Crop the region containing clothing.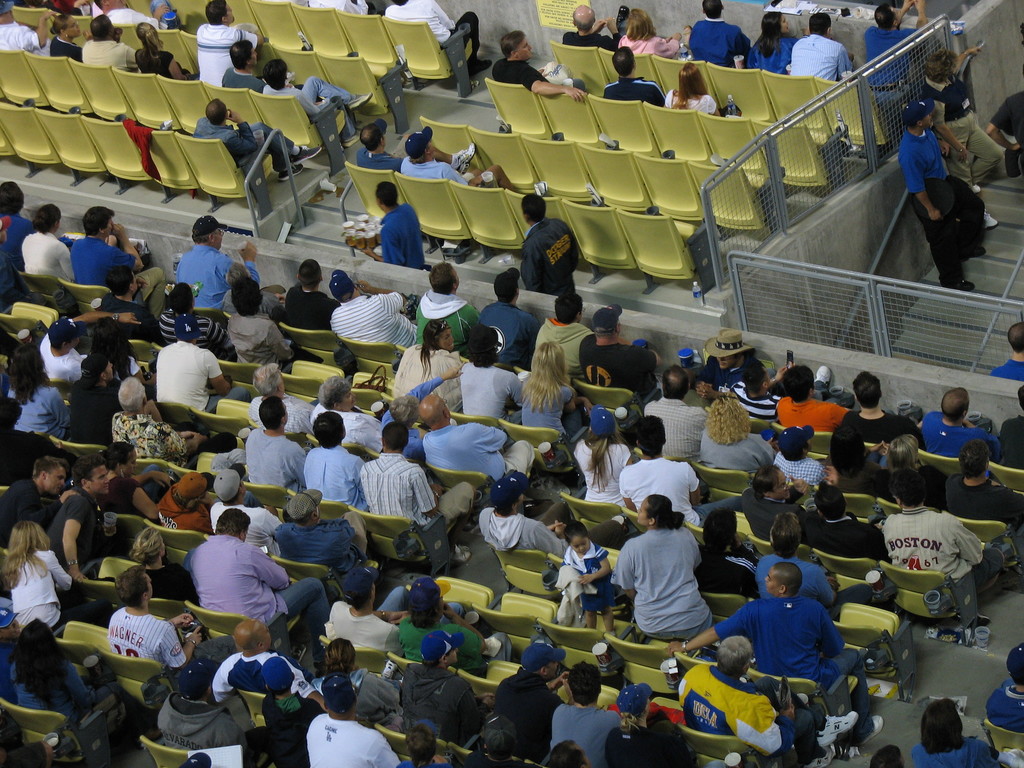
Crop region: 689,16,748,69.
